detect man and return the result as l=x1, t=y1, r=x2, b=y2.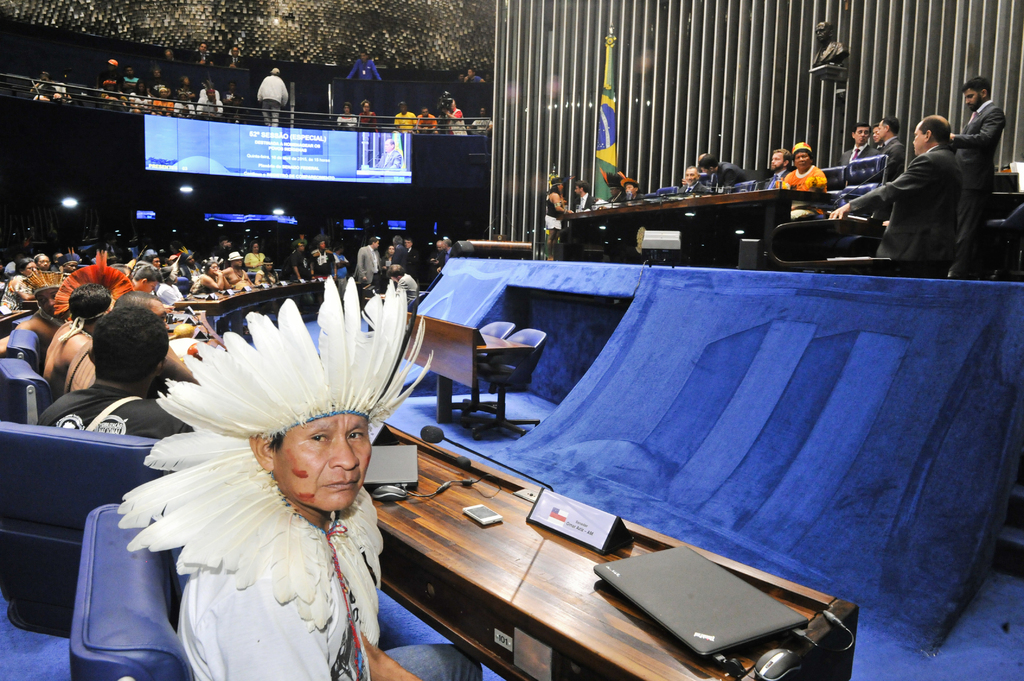
l=433, t=238, r=447, b=267.
